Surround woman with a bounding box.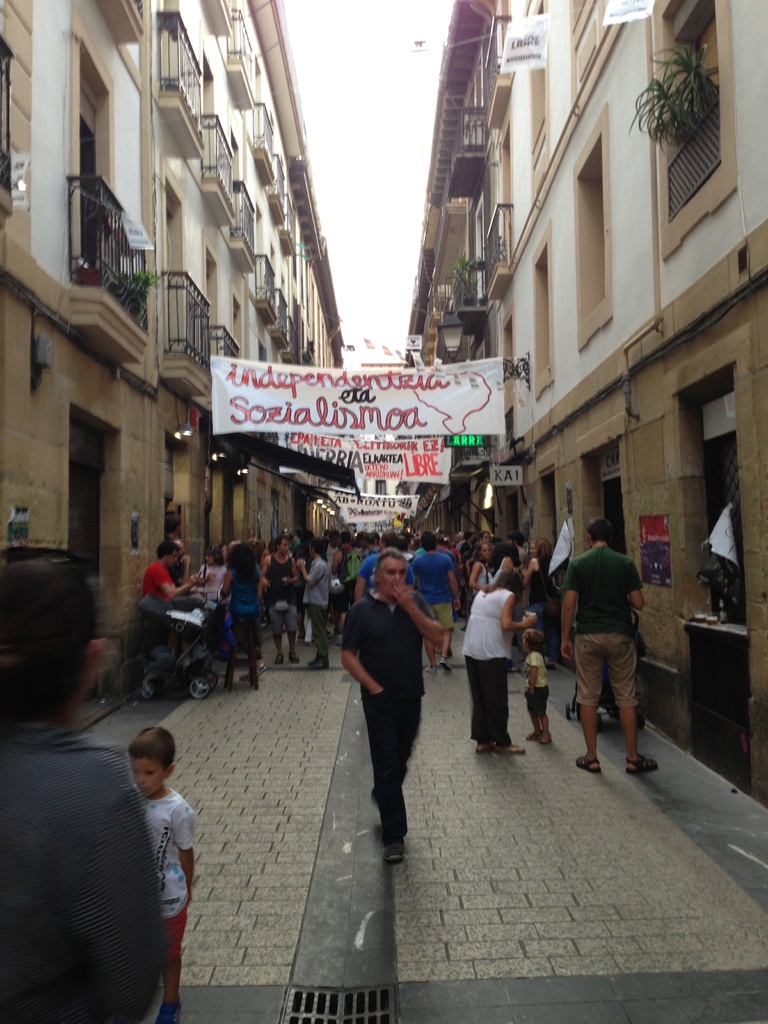
bbox=(471, 526, 502, 566).
